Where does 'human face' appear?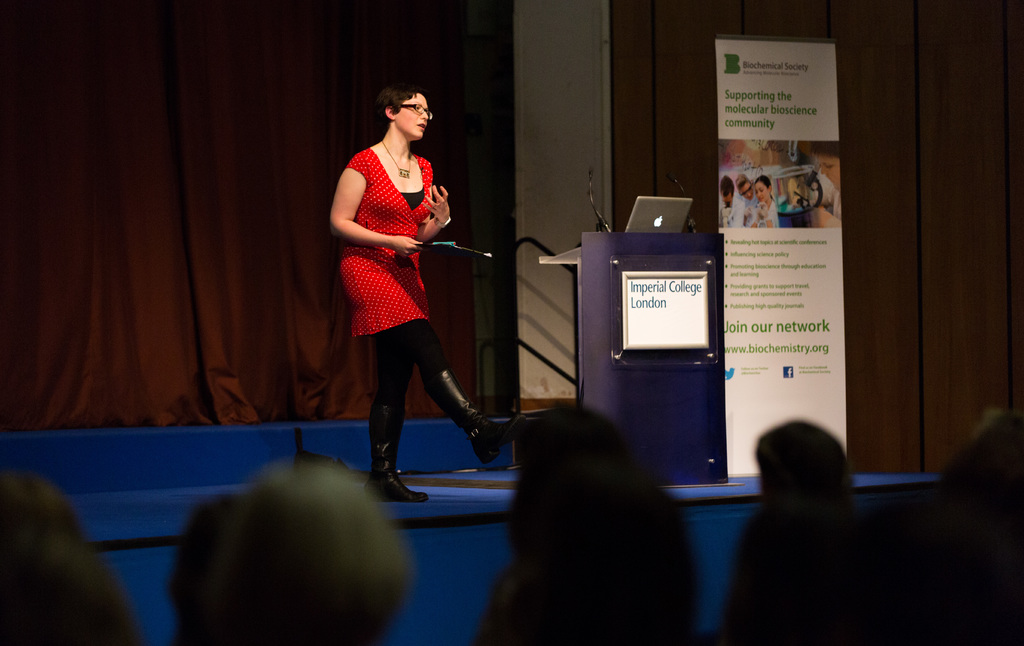
Appears at <bbox>394, 92, 429, 139</bbox>.
